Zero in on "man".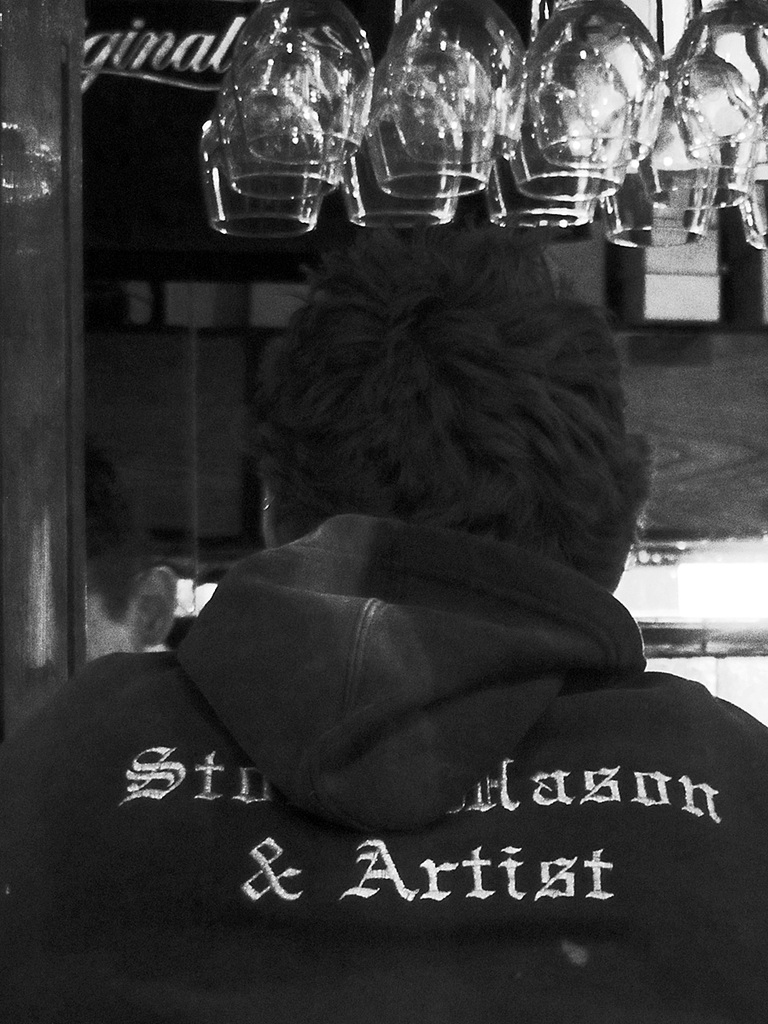
Zeroed in: {"x1": 33, "y1": 190, "x2": 740, "y2": 953}.
